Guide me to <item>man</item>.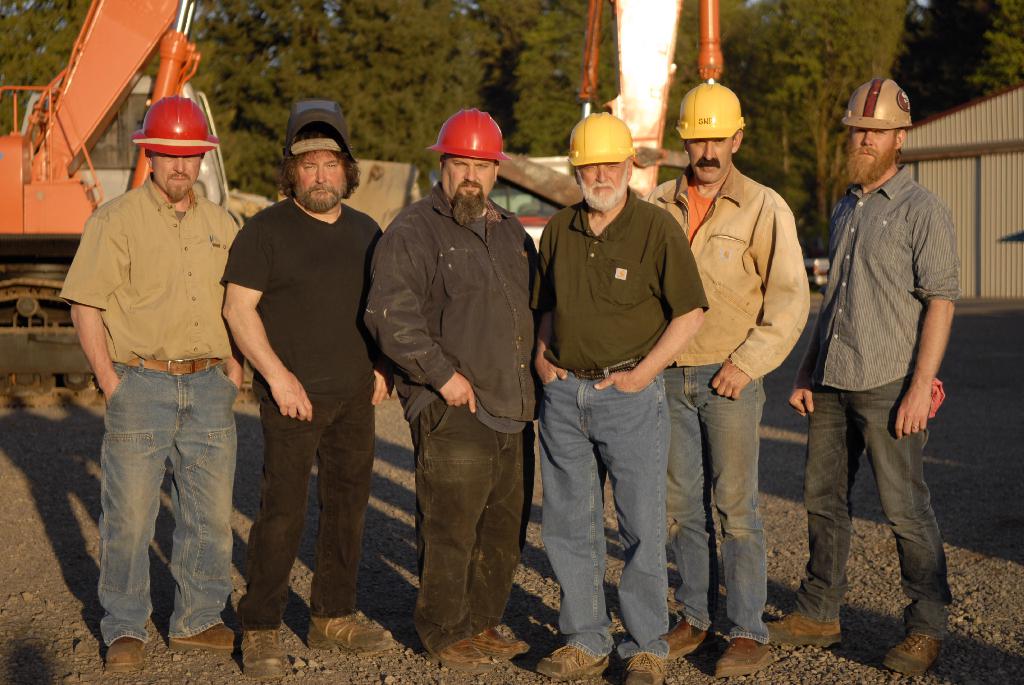
Guidance: [x1=360, y1=108, x2=536, y2=666].
